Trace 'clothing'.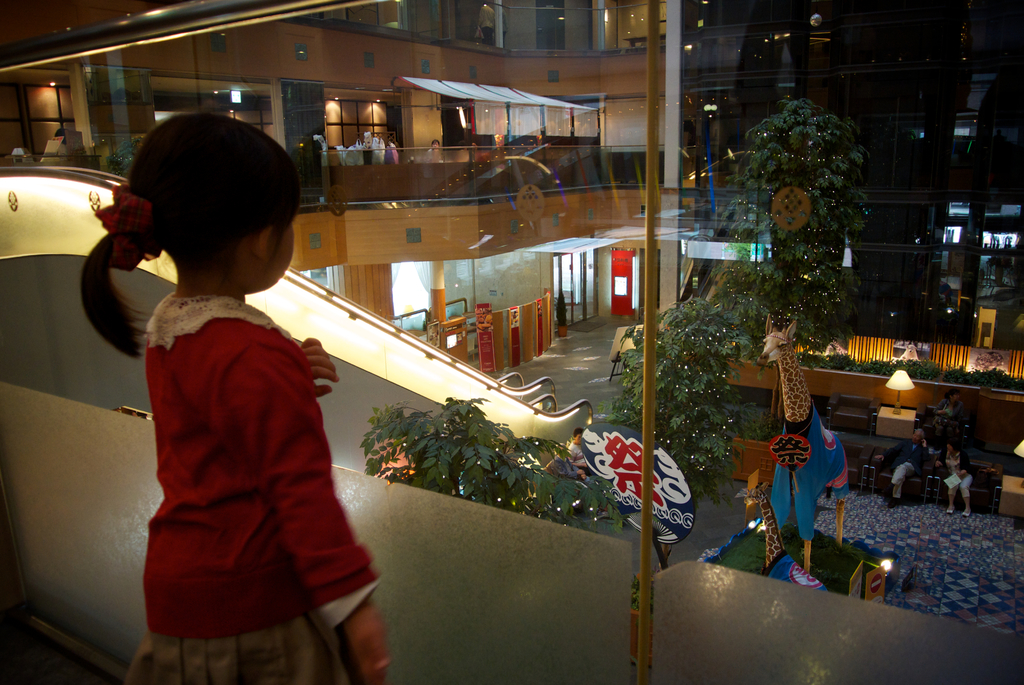
Traced to locate(113, 288, 379, 684).
